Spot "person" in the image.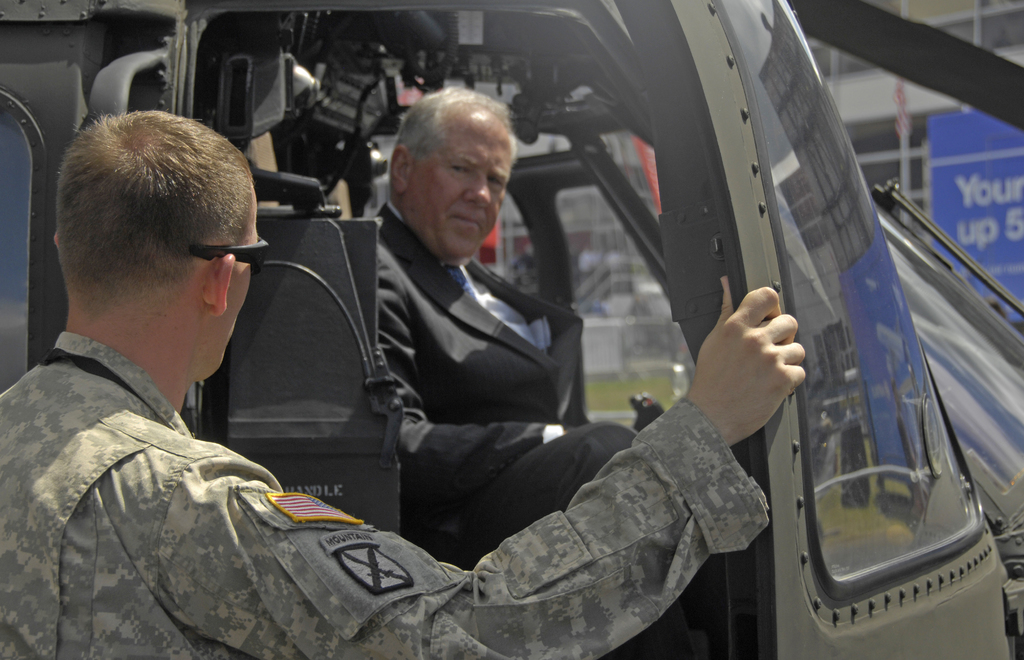
"person" found at select_region(0, 107, 814, 659).
